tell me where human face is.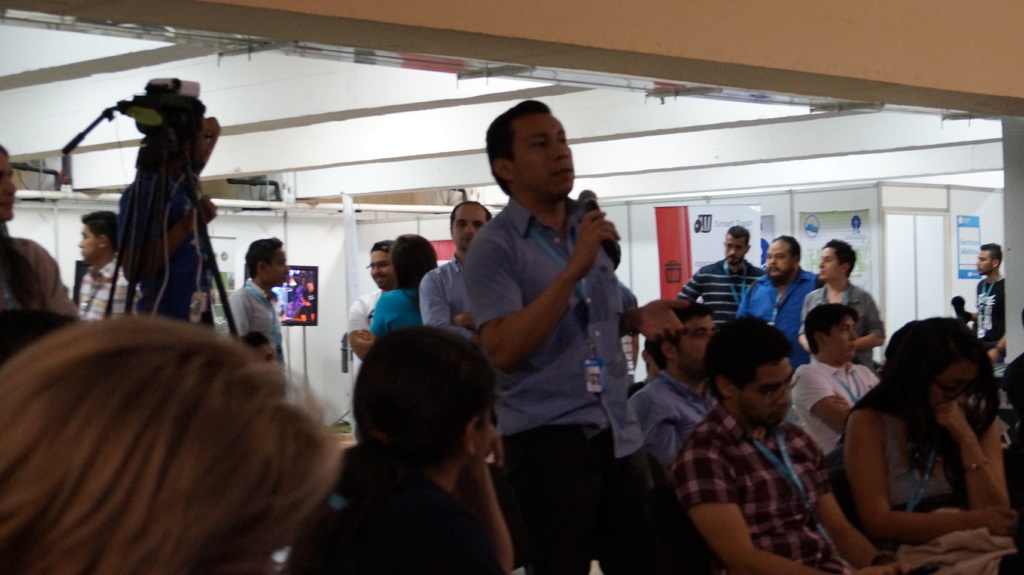
human face is at (676, 318, 708, 368).
